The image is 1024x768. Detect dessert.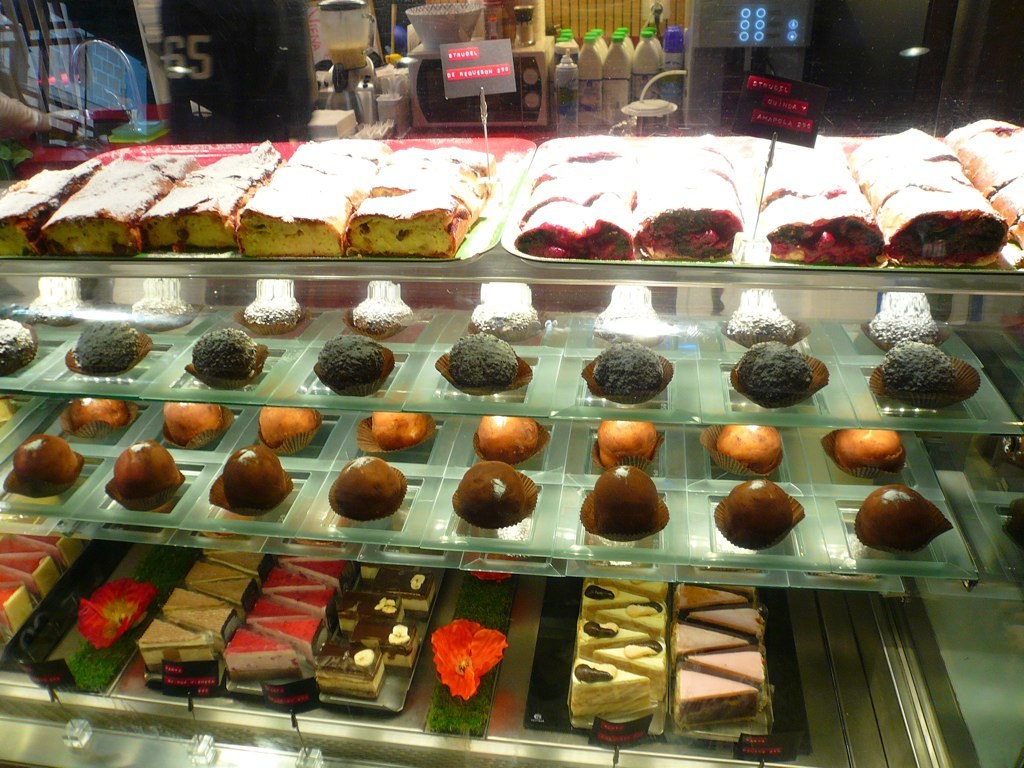
Detection: 722/421/783/475.
